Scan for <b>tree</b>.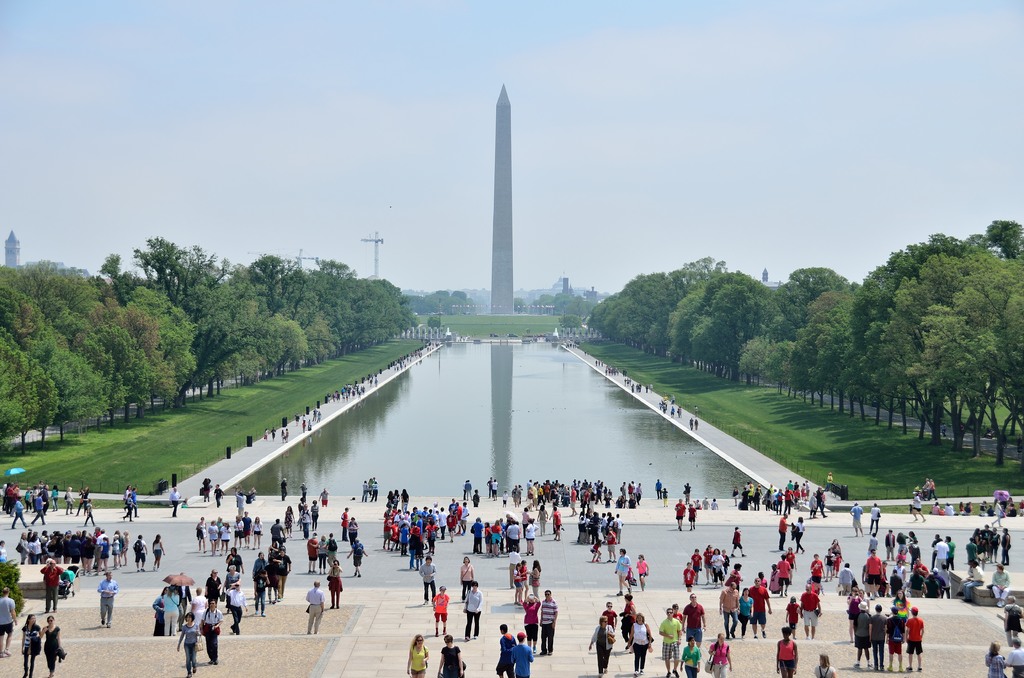
Scan result: 241/339/265/385.
